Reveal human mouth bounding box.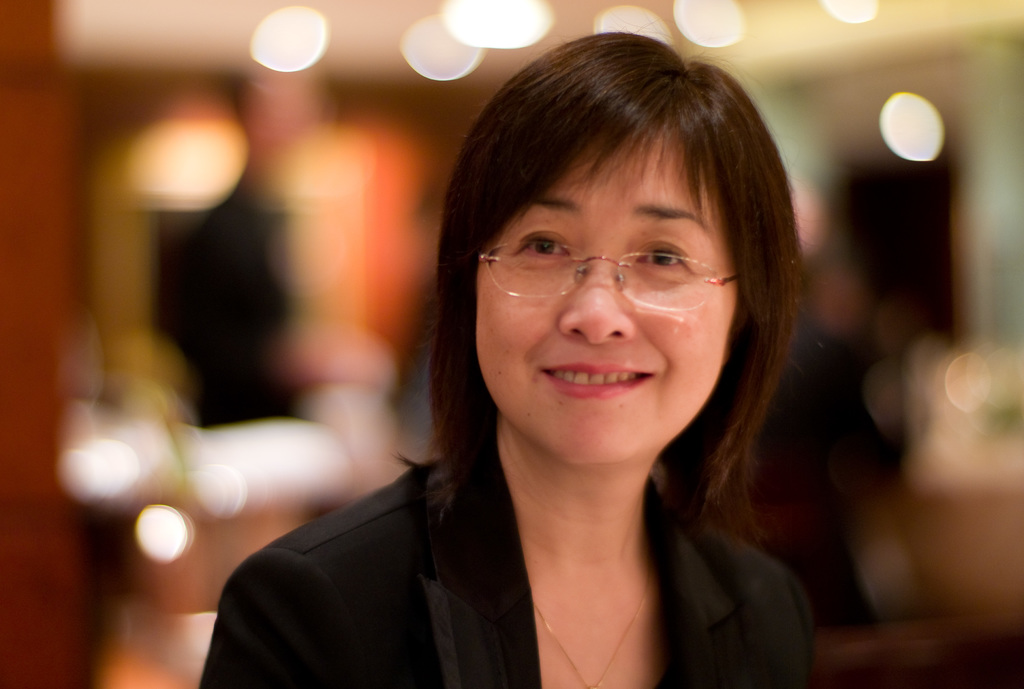
Revealed: box=[541, 366, 657, 401].
